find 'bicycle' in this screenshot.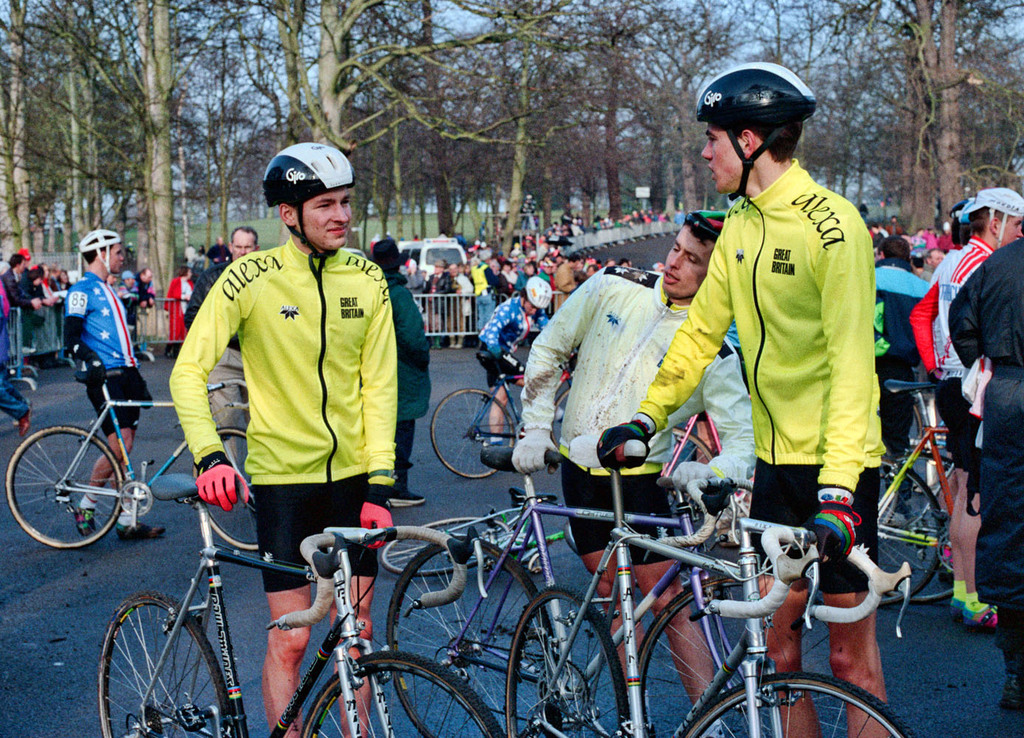
The bounding box for 'bicycle' is rect(504, 437, 925, 737).
